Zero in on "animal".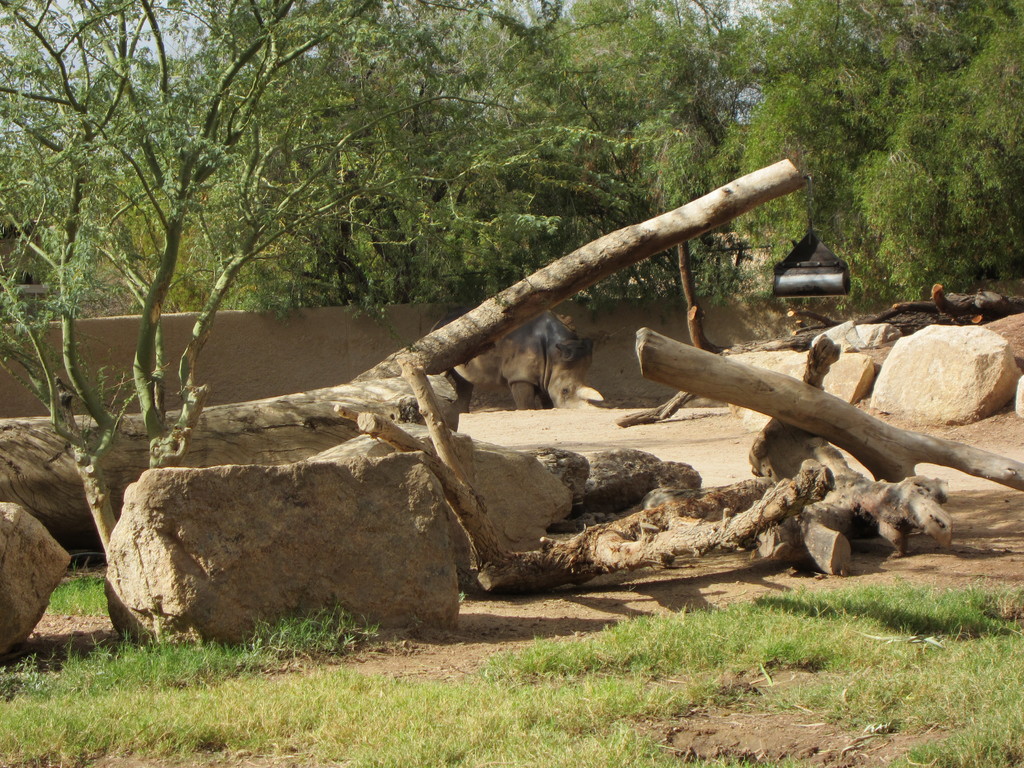
Zeroed in: (433,304,604,412).
